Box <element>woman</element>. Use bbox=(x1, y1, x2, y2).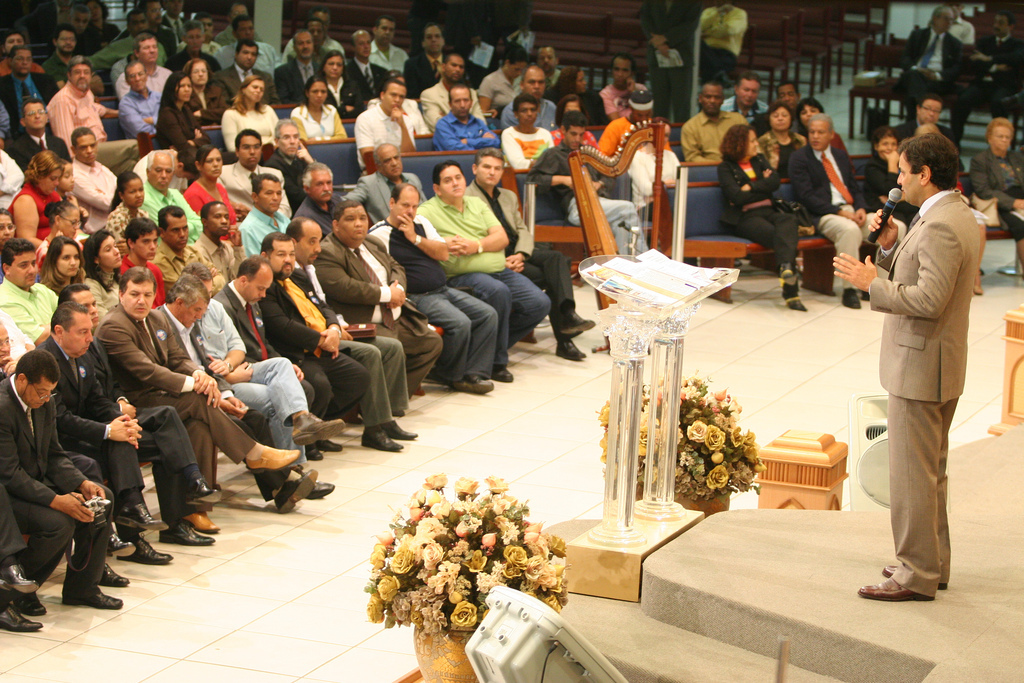
bbox=(865, 123, 909, 214).
